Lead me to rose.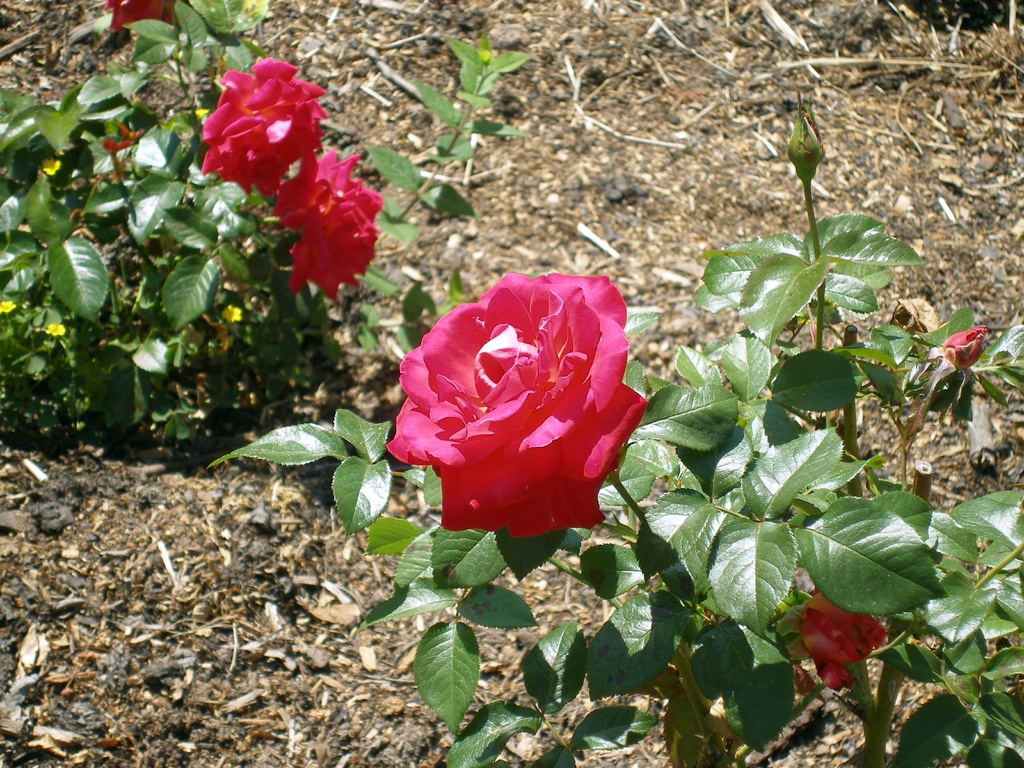
Lead to 195:56:329:200.
